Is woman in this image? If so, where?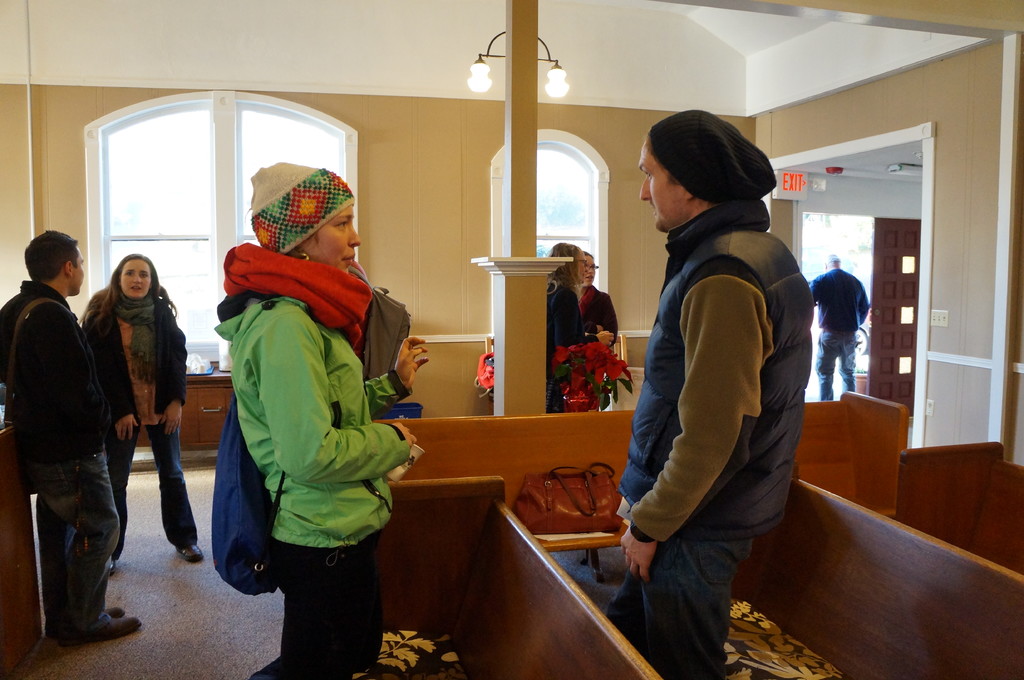
Yes, at <box>215,157,424,679</box>.
